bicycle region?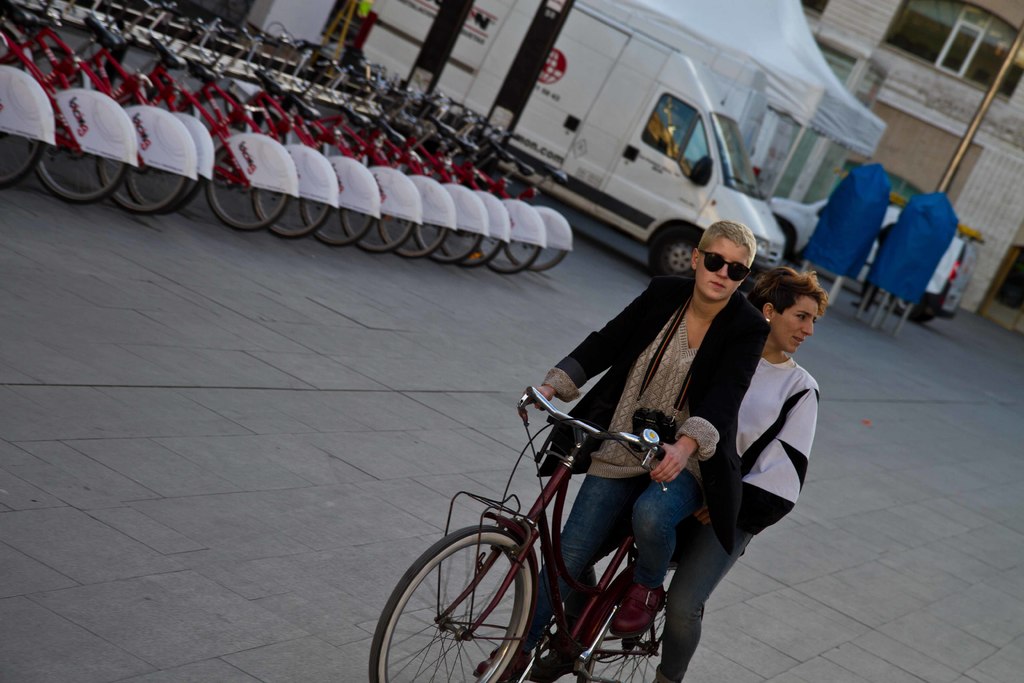
x1=380 y1=373 x2=757 y2=682
